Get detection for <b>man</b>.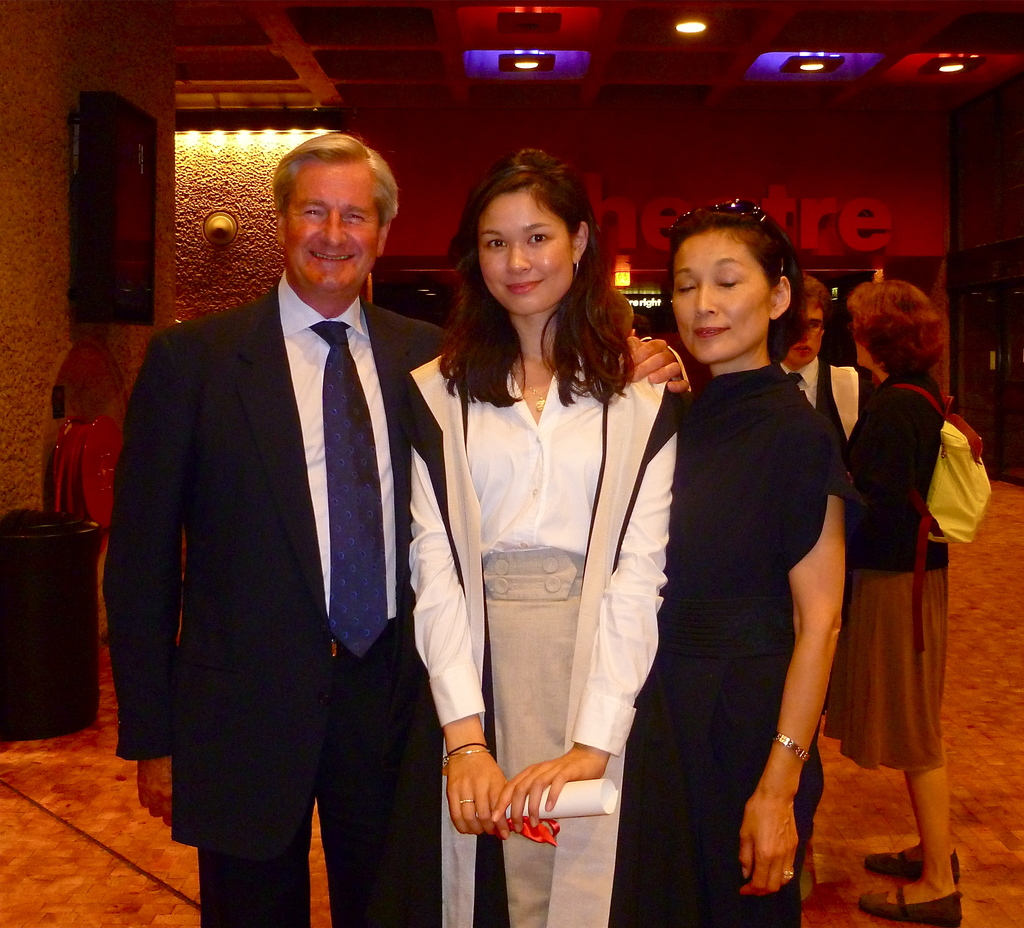
Detection: x1=121, y1=109, x2=474, y2=917.
